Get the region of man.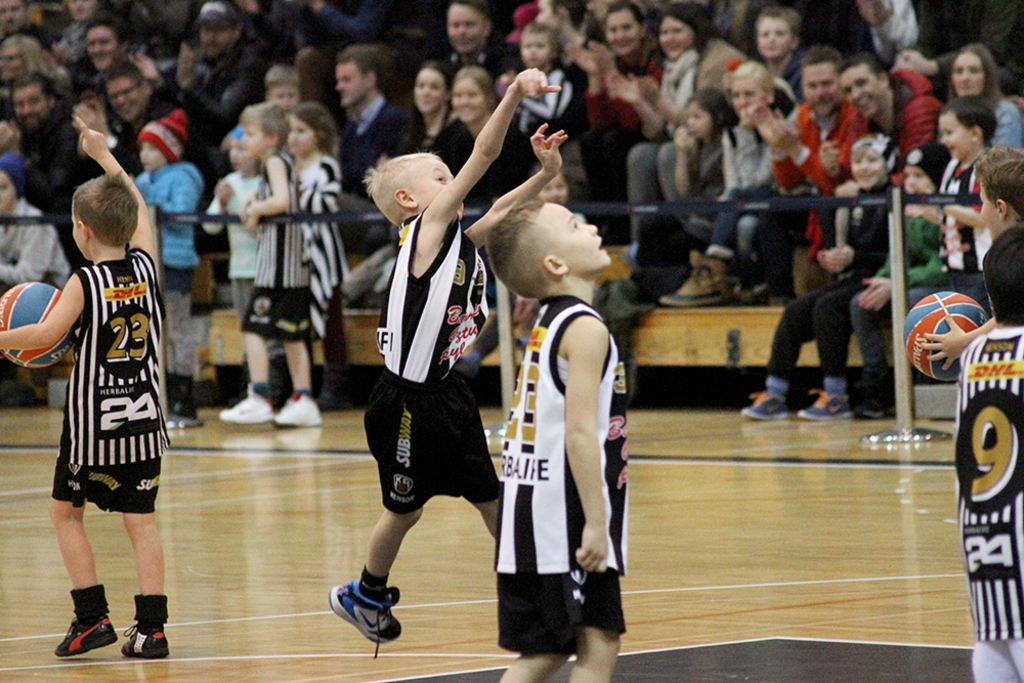
(left=324, top=40, right=411, bottom=194).
